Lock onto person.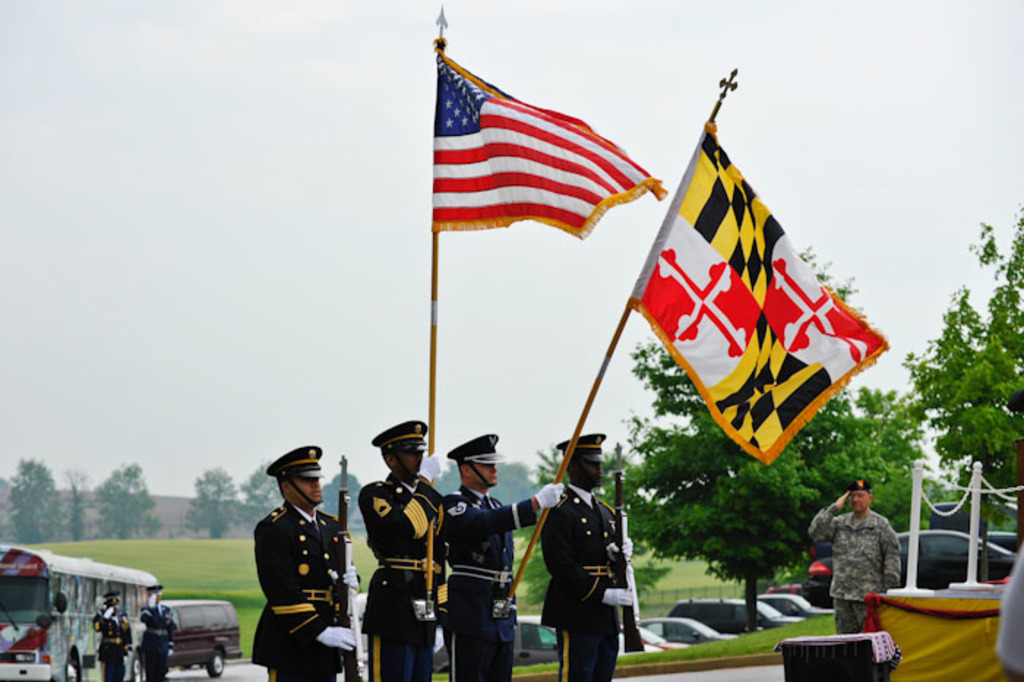
Locked: select_region(247, 439, 360, 681).
